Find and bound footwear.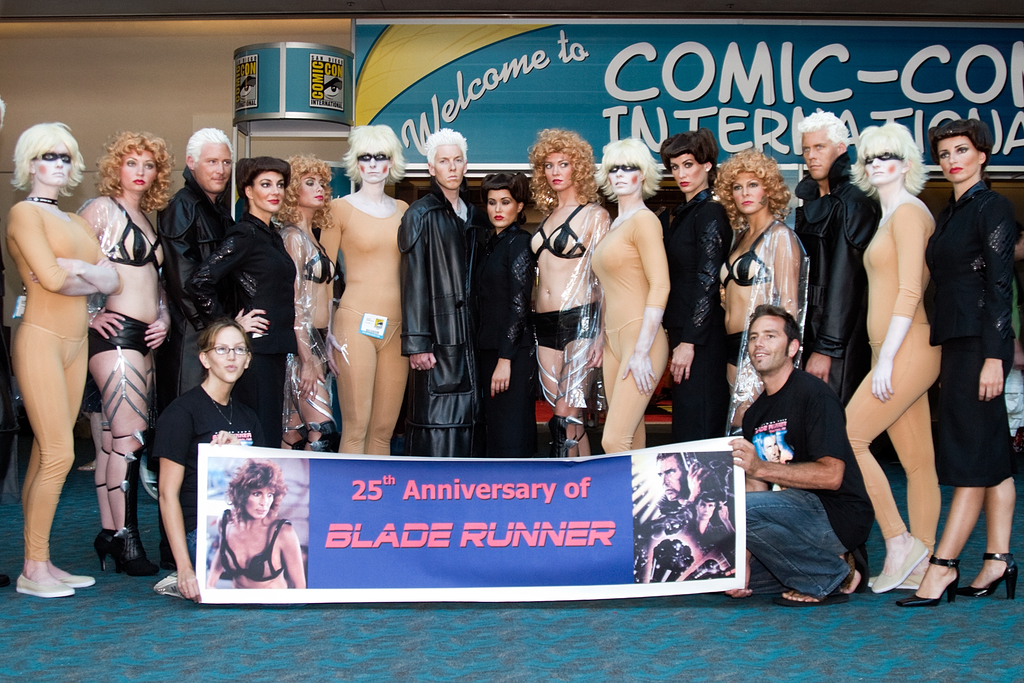
Bound: {"left": 112, "top": 523, "right": 161, "bottom": 579}.
